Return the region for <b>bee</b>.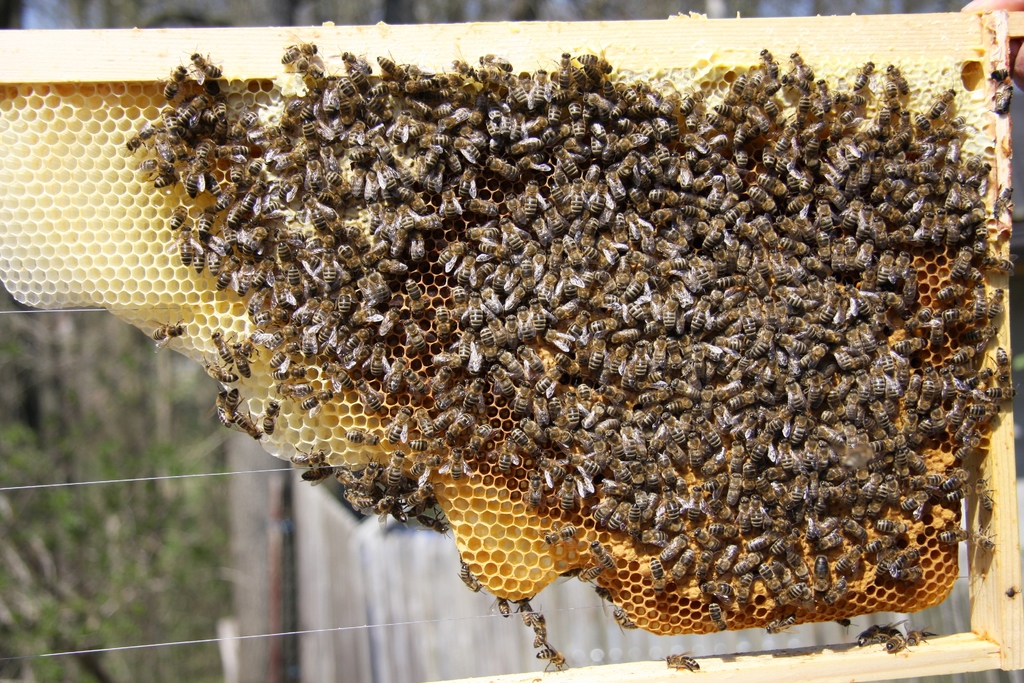
crop(932, 286, 968, 305).
